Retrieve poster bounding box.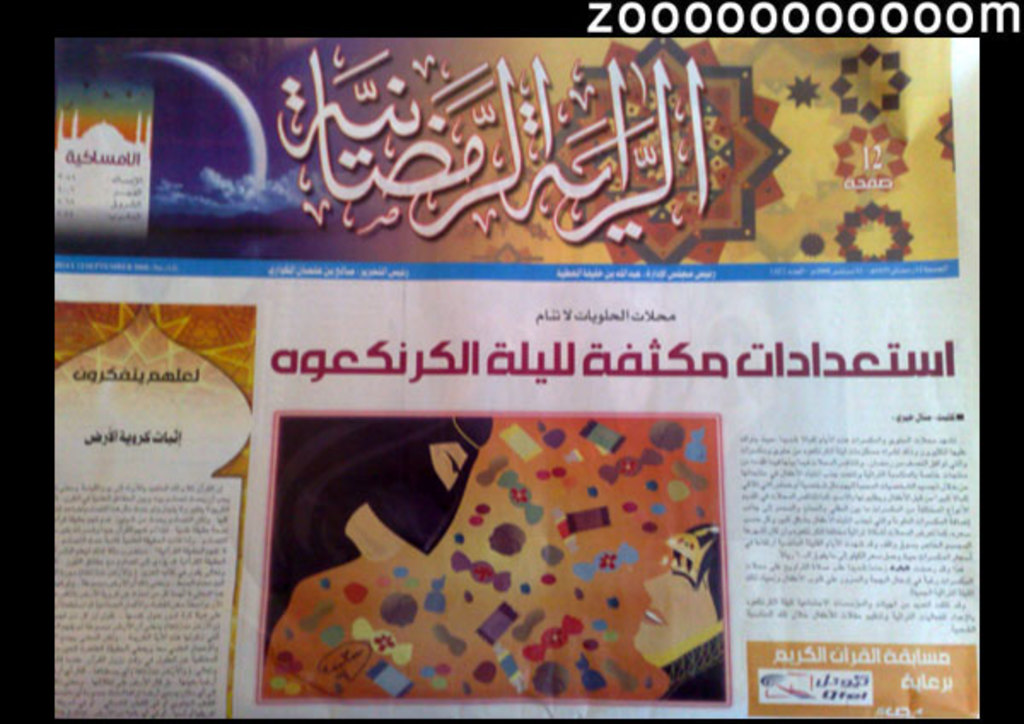
Bounding box: bbox(55, 34, 985, 722).
